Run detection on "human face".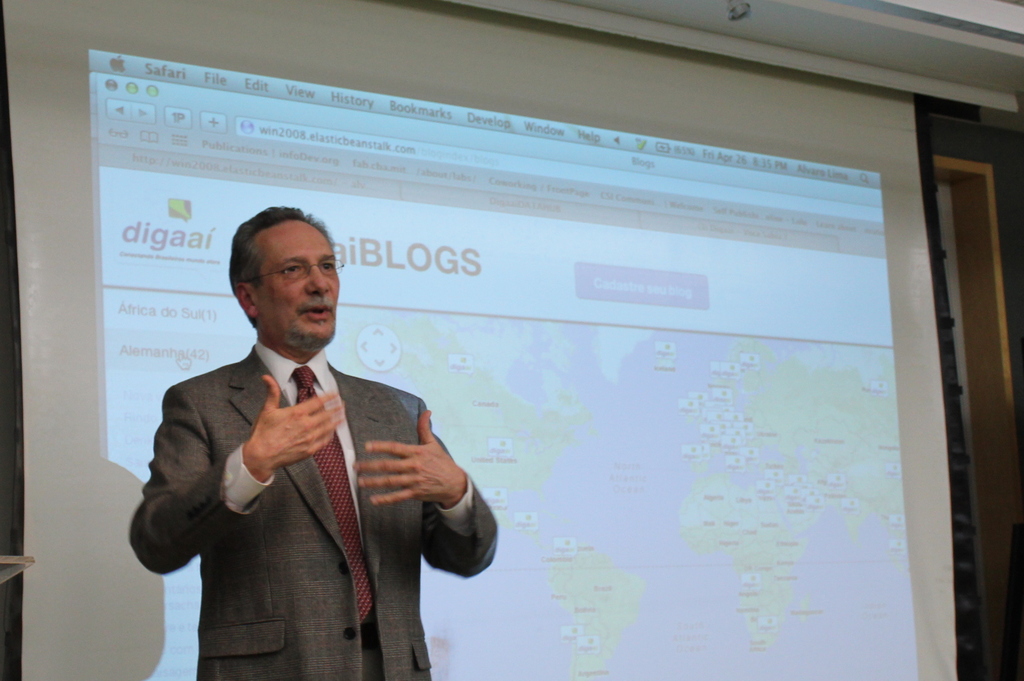
Result: <bbox>262, 225, 341, 344</bbox>.
